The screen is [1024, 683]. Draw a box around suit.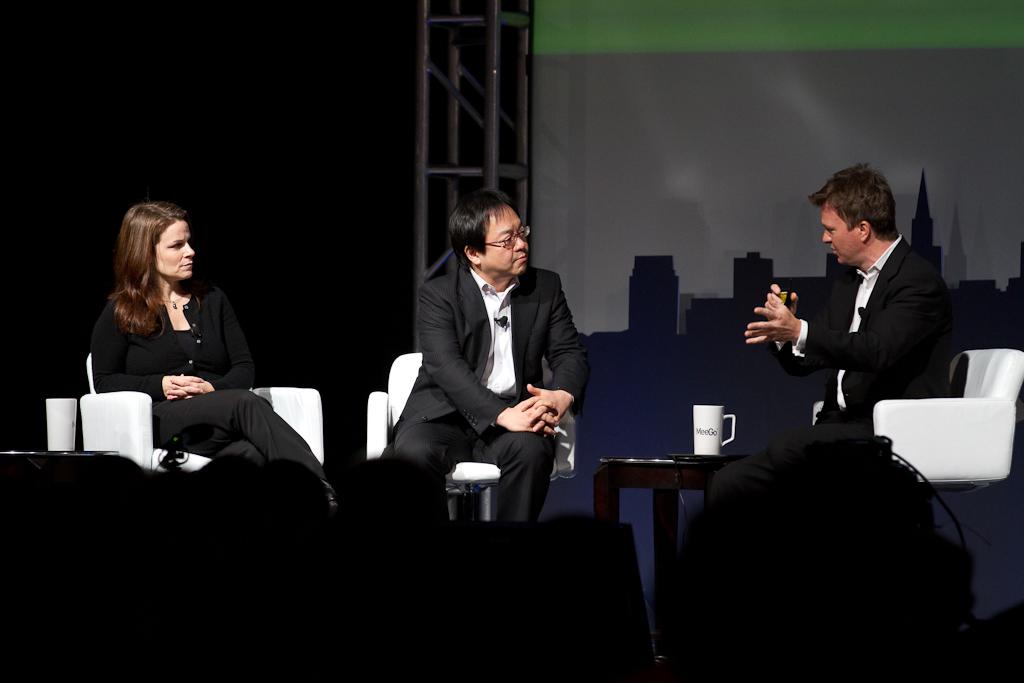
left=783, top=203, right=963, bottom=415.
